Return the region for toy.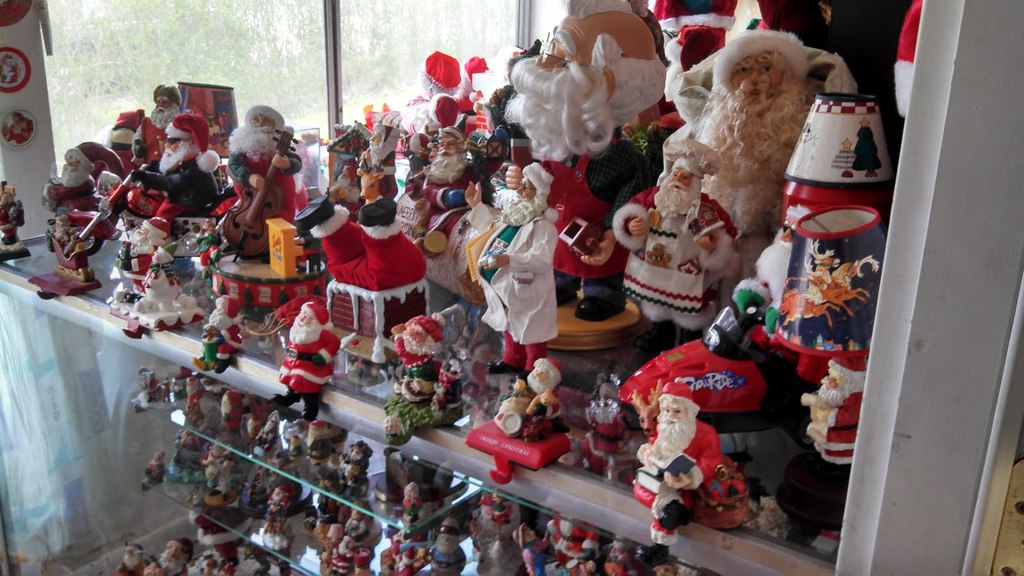
<box>42,140,123,255</box>.
